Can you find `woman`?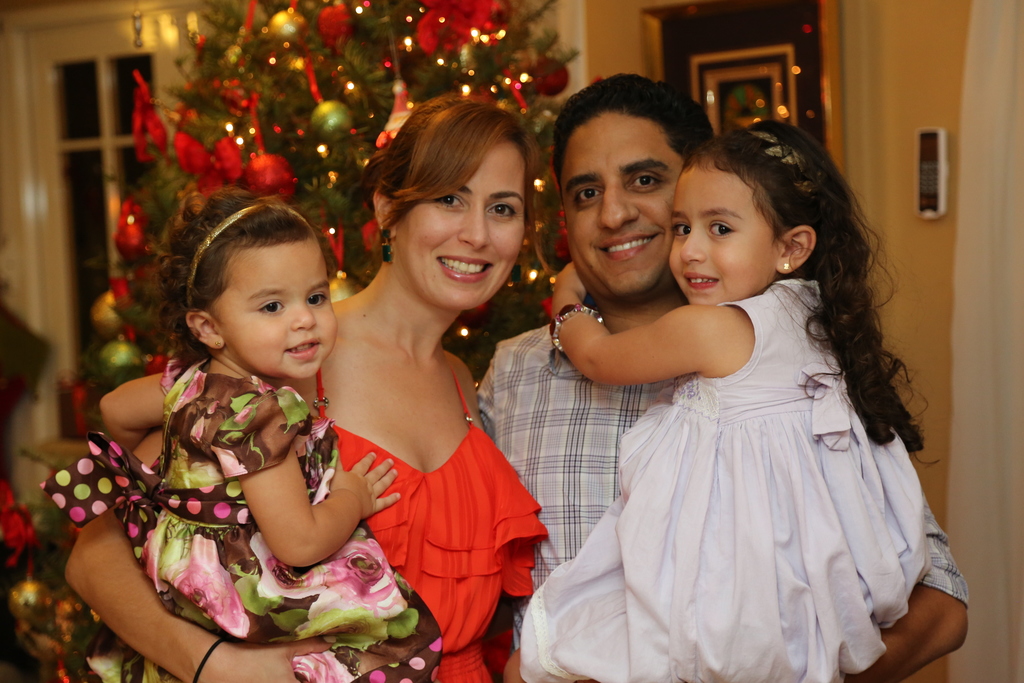
Yes, bounding box: {"left": 61, "top": 97, "right": 542, "bottom": 682}.
